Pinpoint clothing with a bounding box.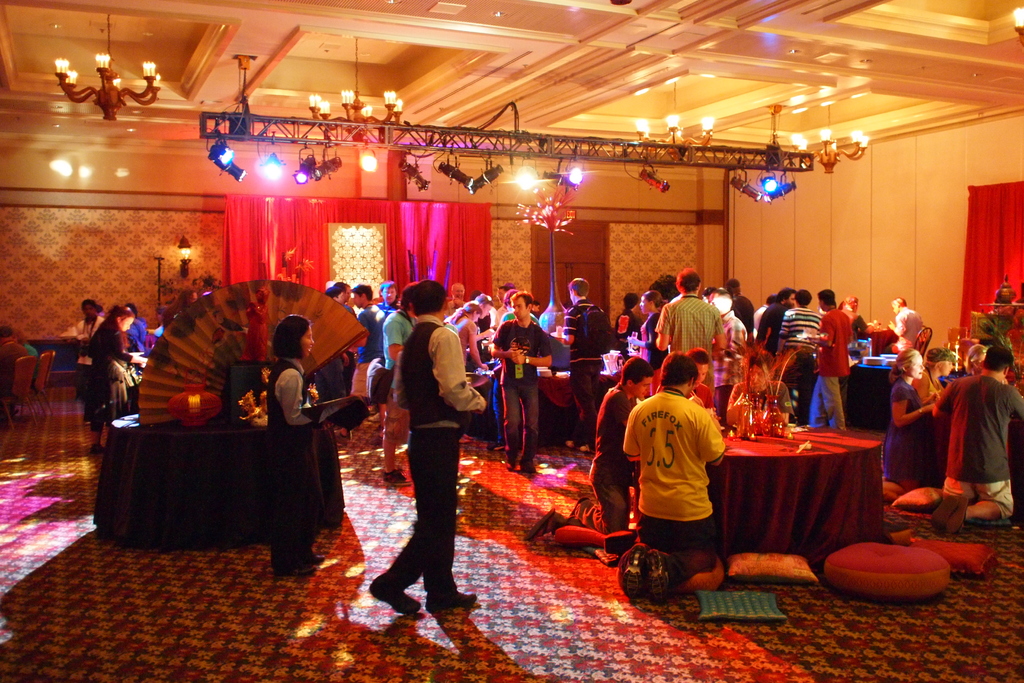
[925,351,1015,528].
